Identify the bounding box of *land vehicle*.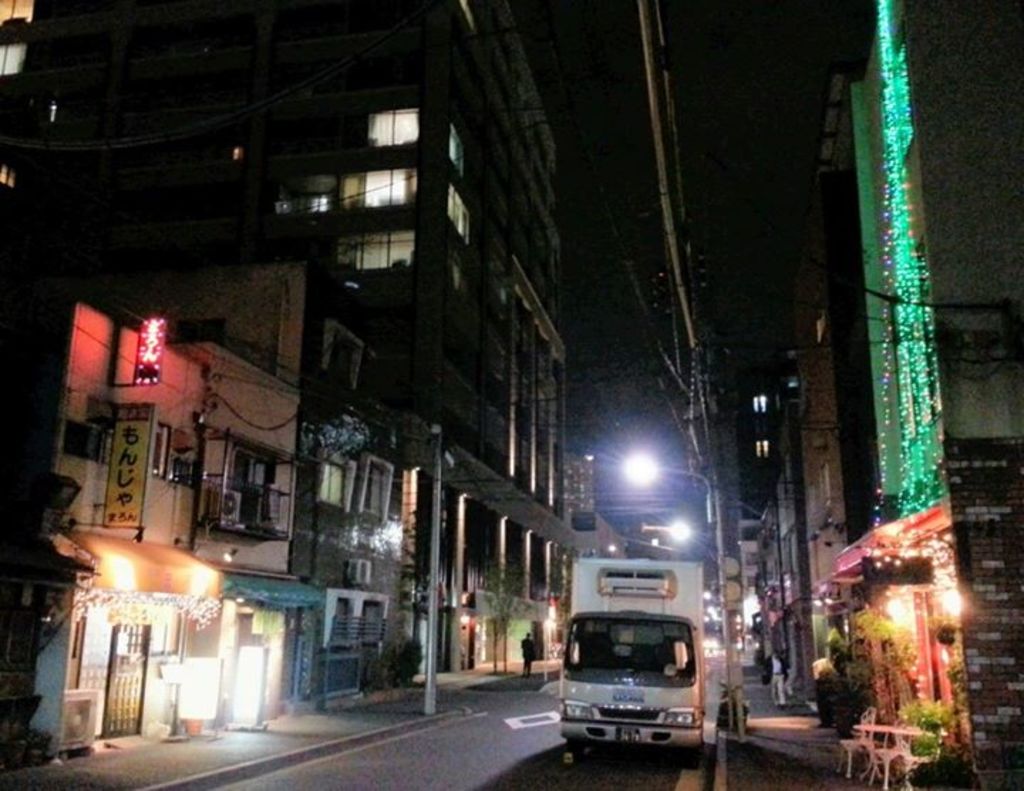
bbox=(556, 556, 703, 773).
